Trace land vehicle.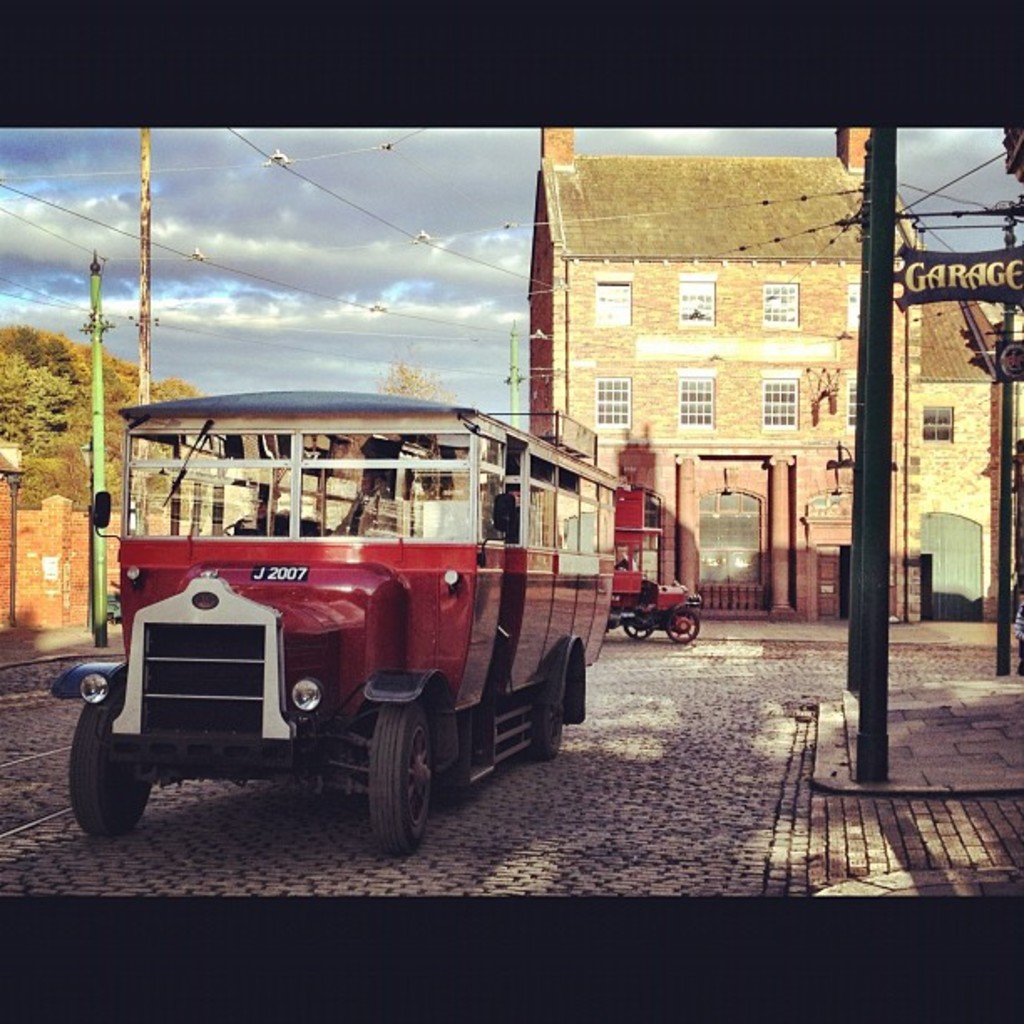
Traced to [52,392,619,853].
